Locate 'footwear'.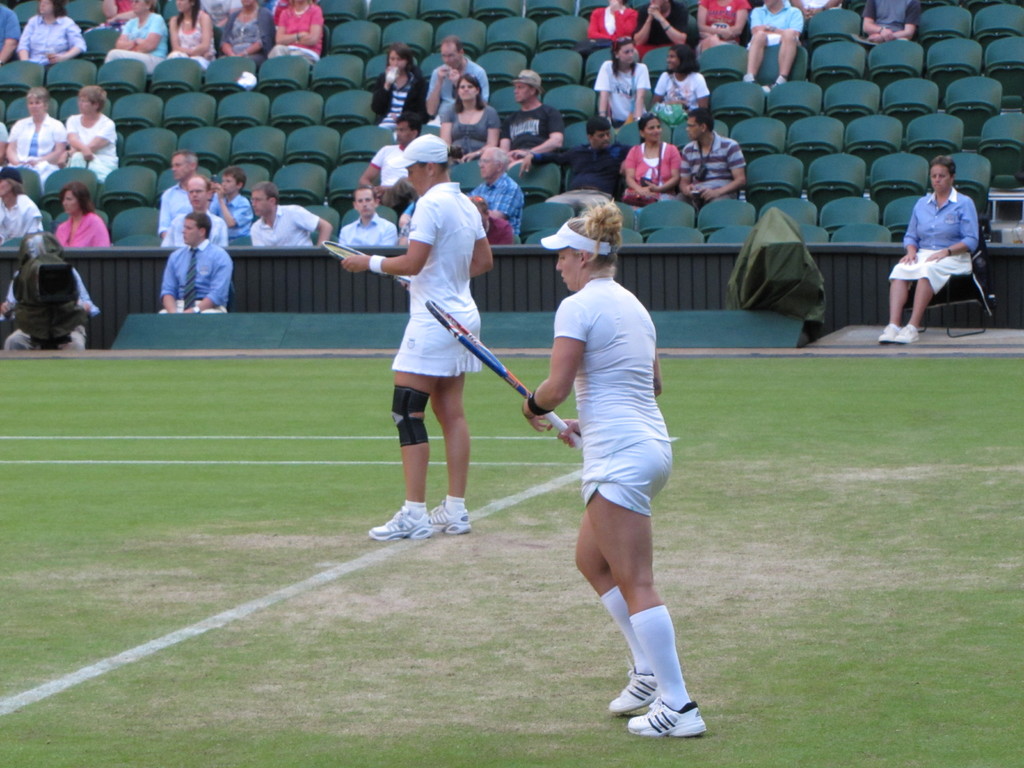
Bounding box: [left=628, top=700, right=706, bottom=736].
